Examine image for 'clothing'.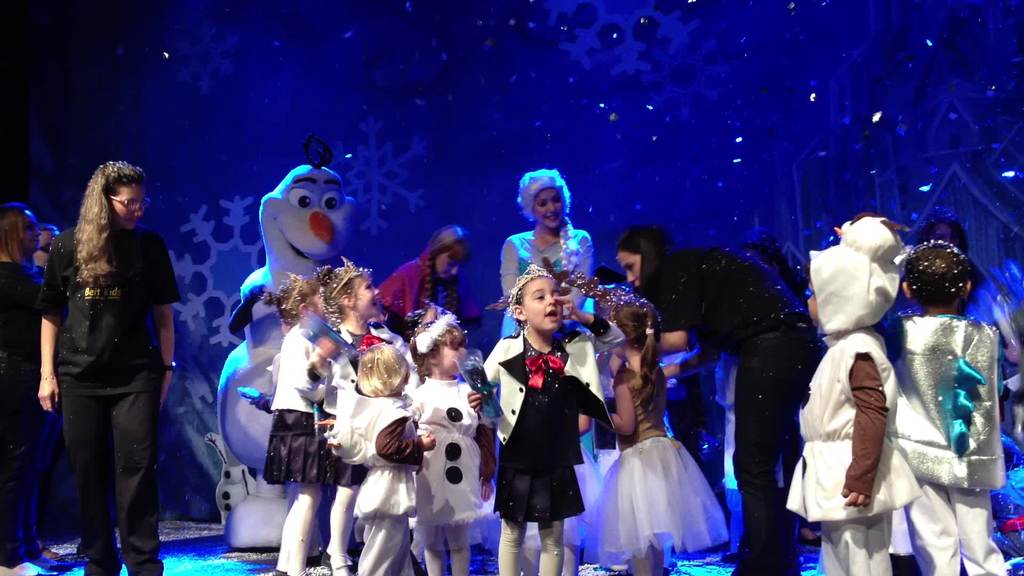
Examination result: 909/484/1000/575.
